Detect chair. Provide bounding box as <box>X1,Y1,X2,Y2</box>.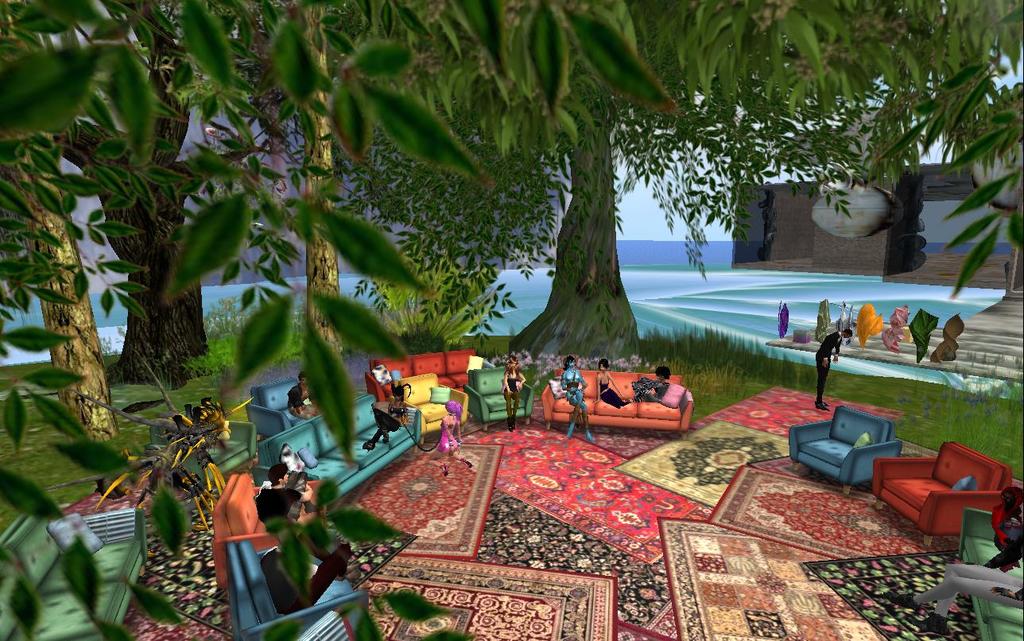
<box>241,377,312,441</box>.
